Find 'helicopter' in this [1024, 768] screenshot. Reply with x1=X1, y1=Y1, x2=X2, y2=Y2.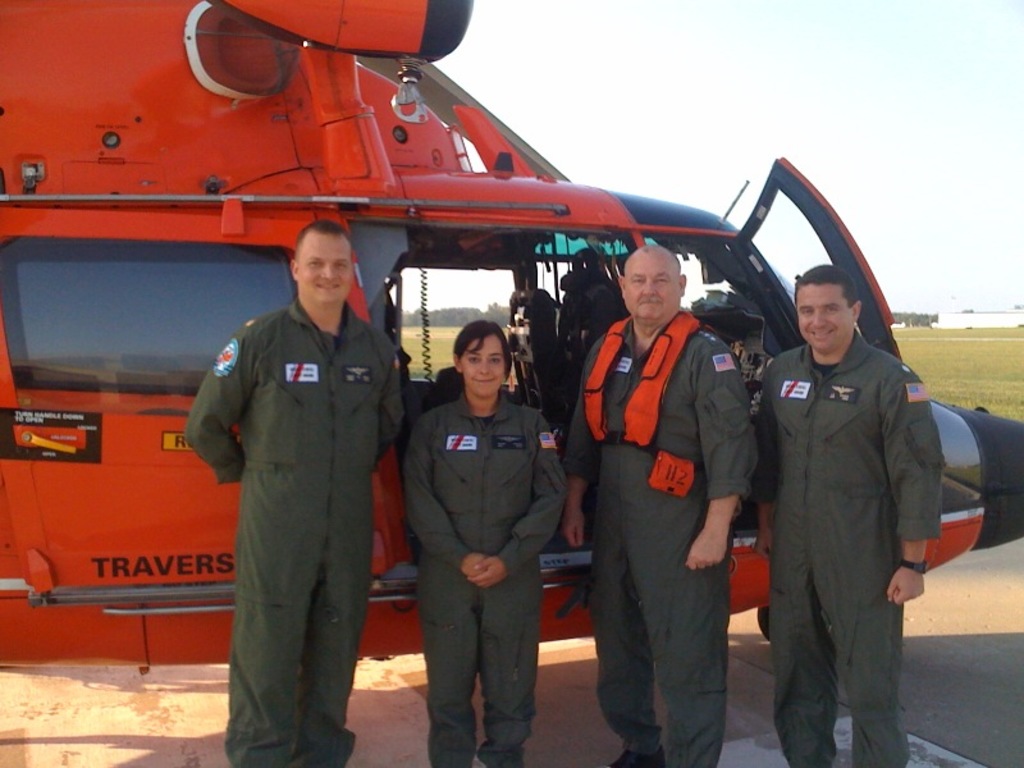
x1=52, y1=12, x2=1006, y2=644.
